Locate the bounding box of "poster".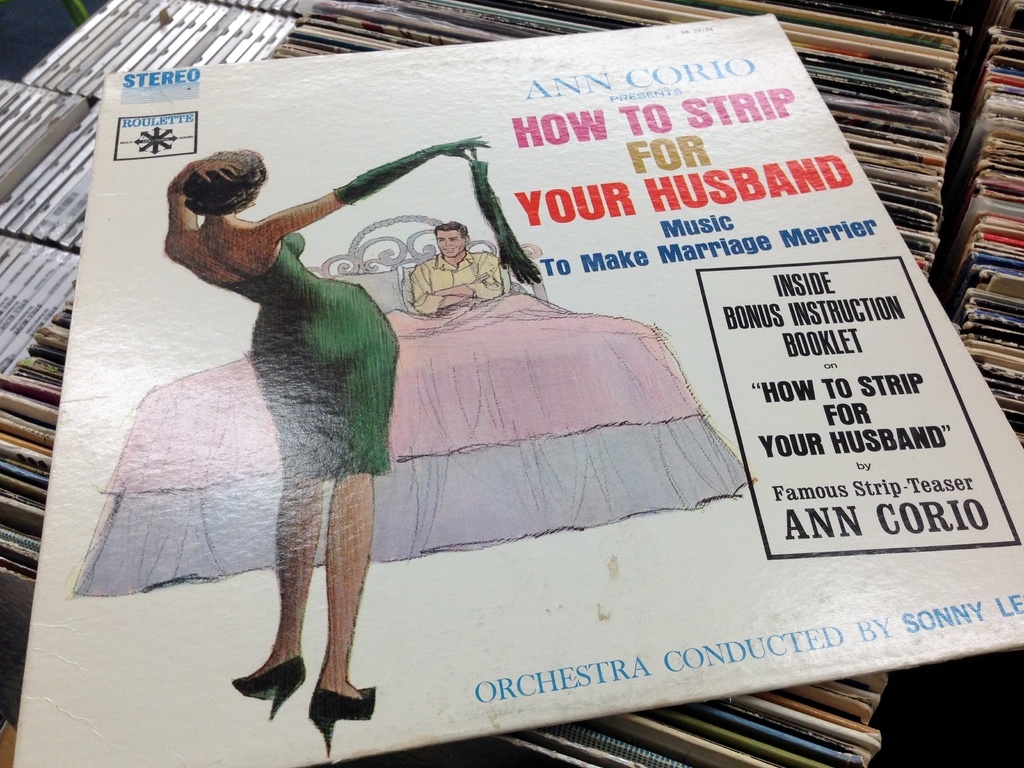
Bounding box: bbox(14, 11, 1023, 767).
